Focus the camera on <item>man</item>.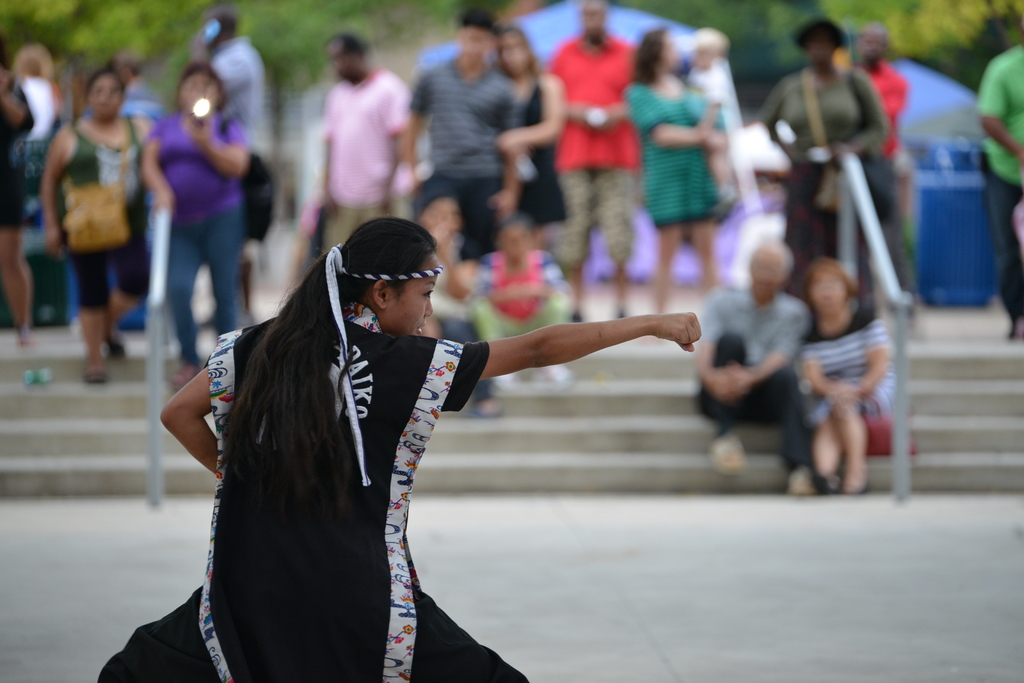
Focus region: pyautogui.locateOnScreen(186, 9, 273, 312).
